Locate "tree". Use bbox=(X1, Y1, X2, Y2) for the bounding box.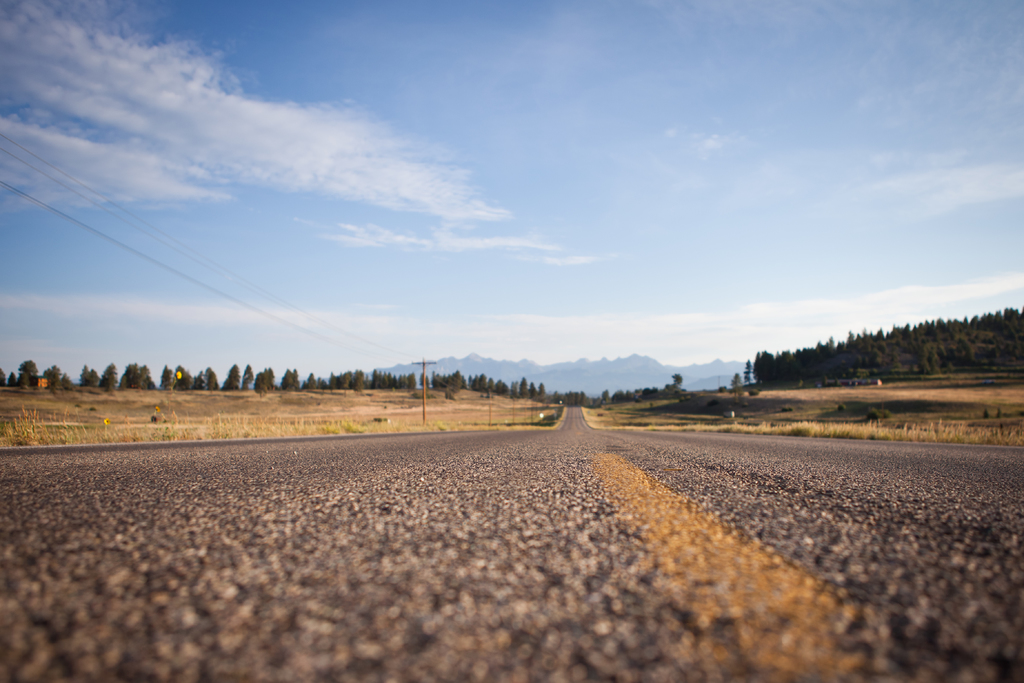
bbox=(79, 359, 99, 383).
